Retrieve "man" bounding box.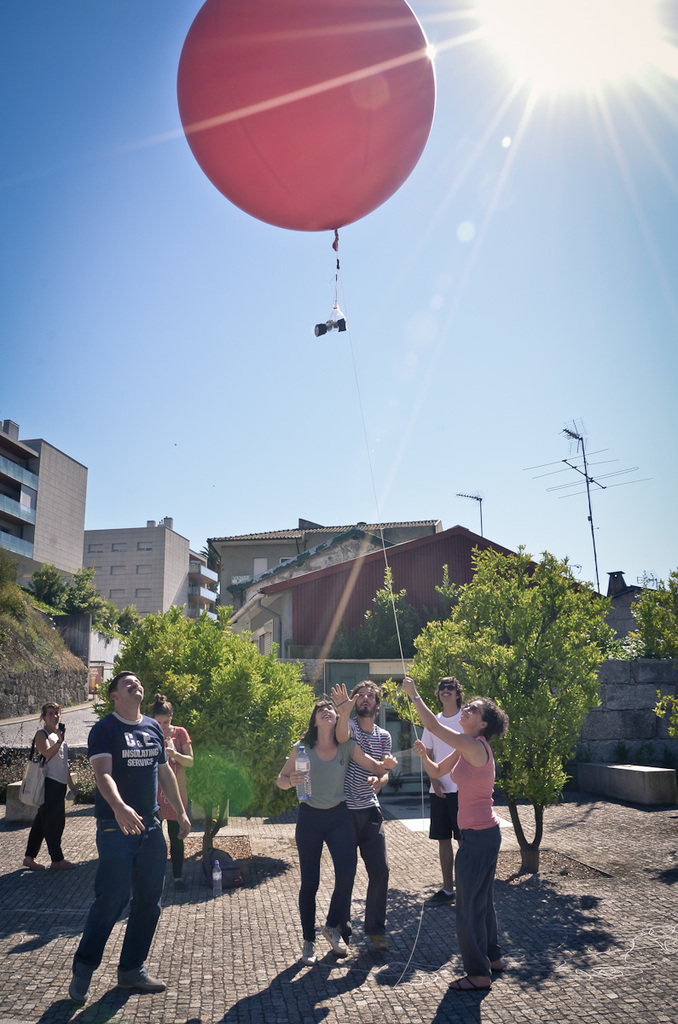
Bounding box: select_region(415, 667, 470, 904).
